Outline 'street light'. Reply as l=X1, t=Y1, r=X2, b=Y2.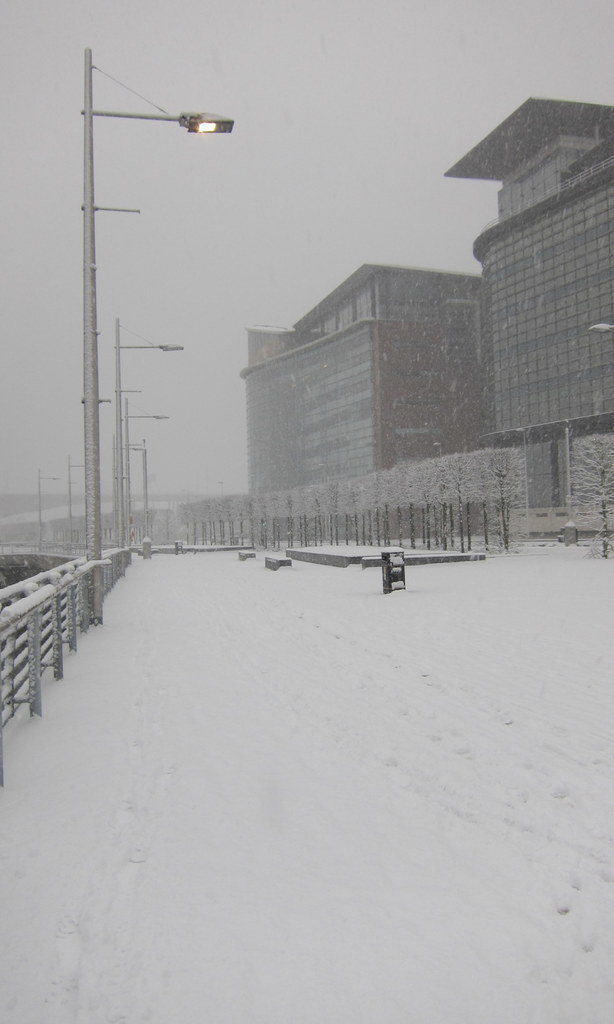
l=62, t=58, r=239, b=601.
